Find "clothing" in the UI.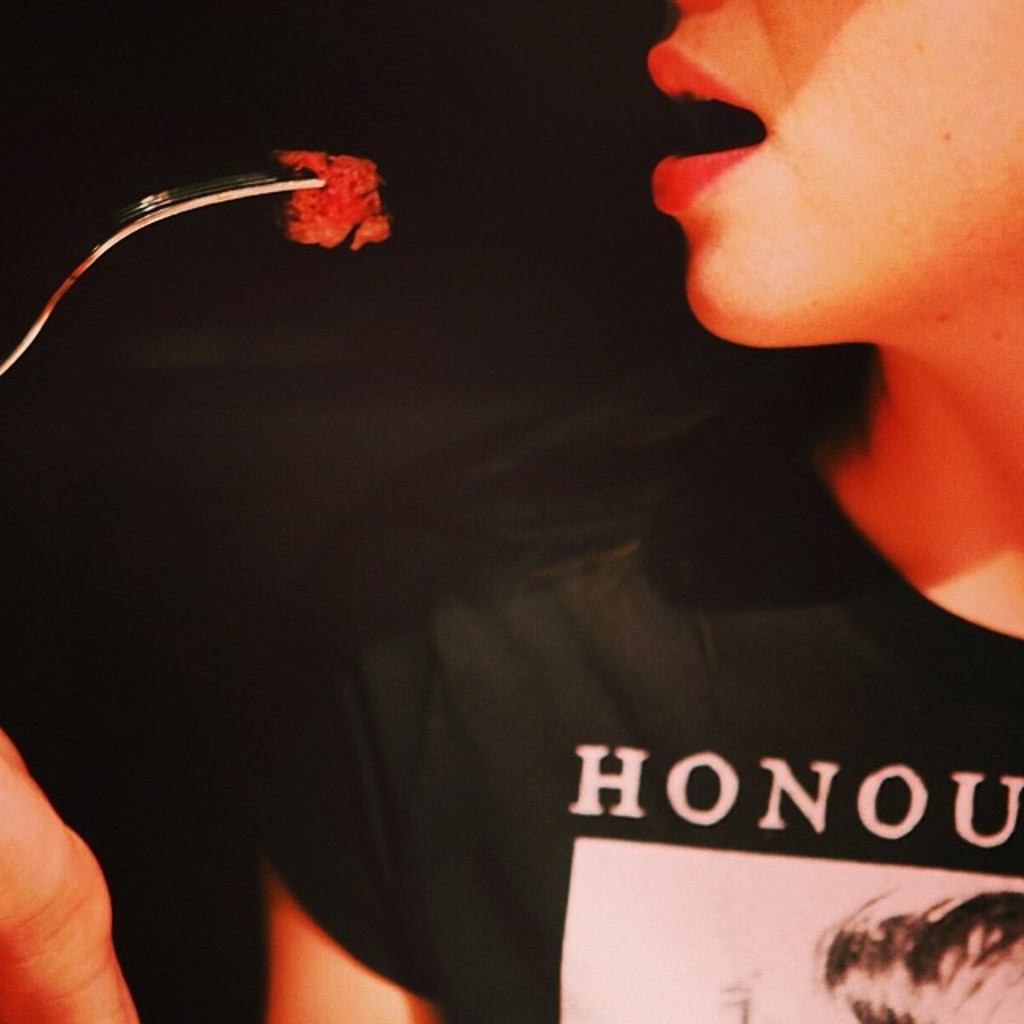
UI element at box=[275, 334, 1022, 1022].
